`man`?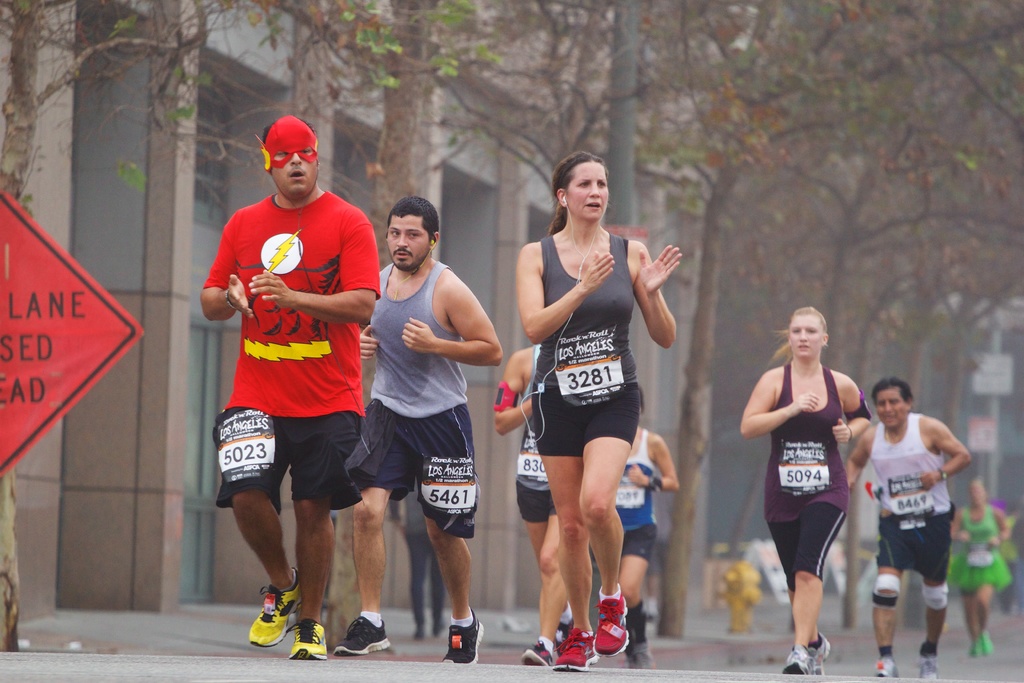
(x1=388, y1=478, x2=445, y2=636)
